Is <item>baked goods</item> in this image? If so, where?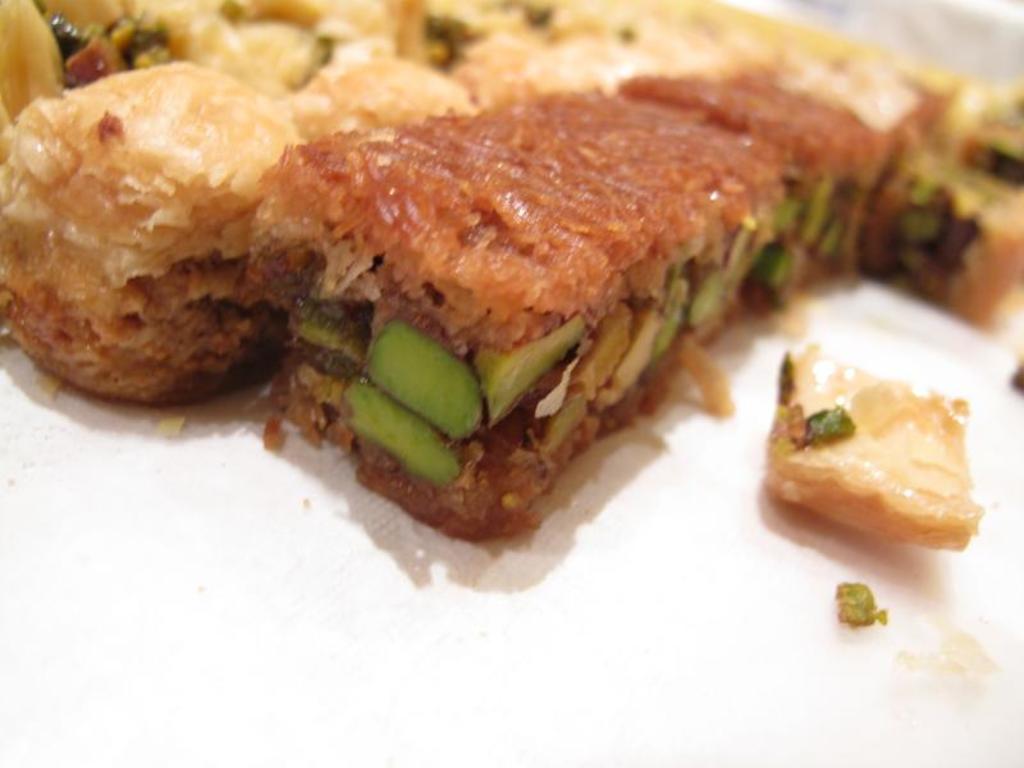
Yes, at region(0, 0, 1023, 548).
